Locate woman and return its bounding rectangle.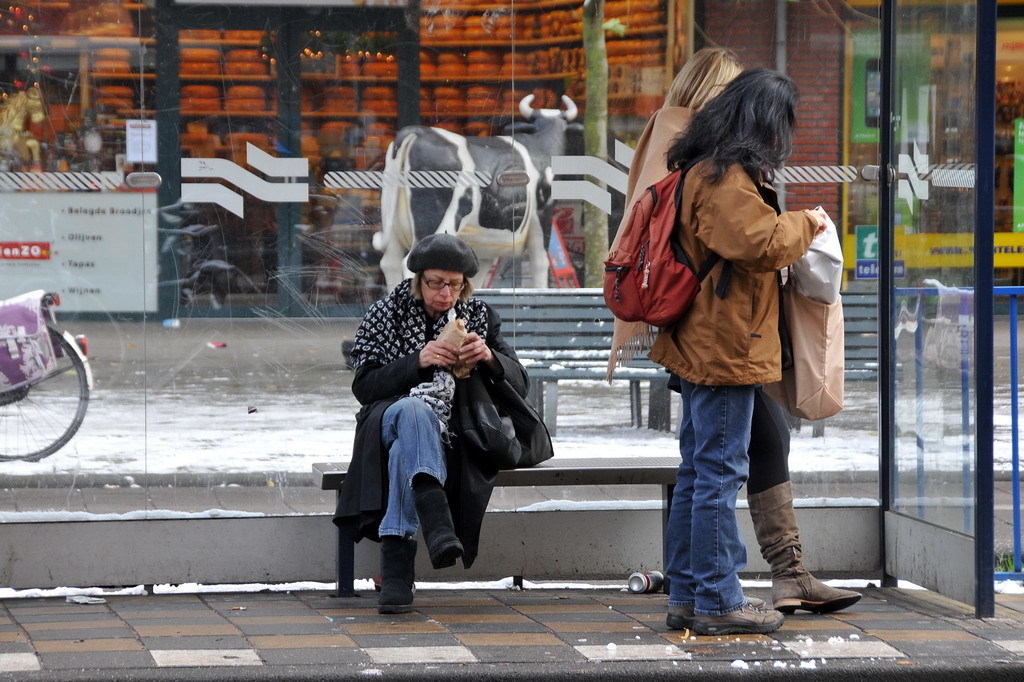
{"x1": 599, "y1": 45, "x2": 869, "y2": 628}.
